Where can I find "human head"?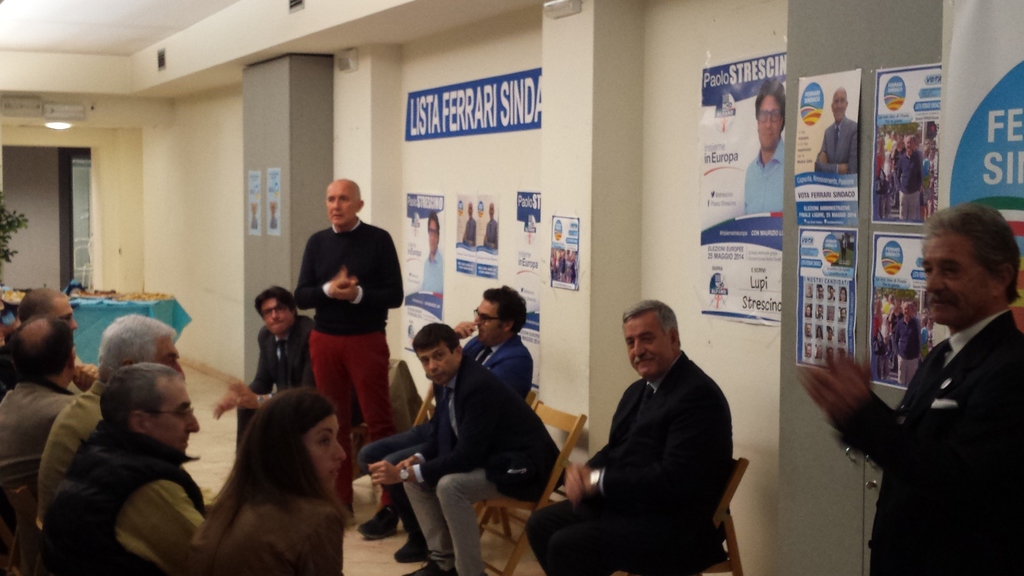
You can find it at region(827, 288, 835, 298).
